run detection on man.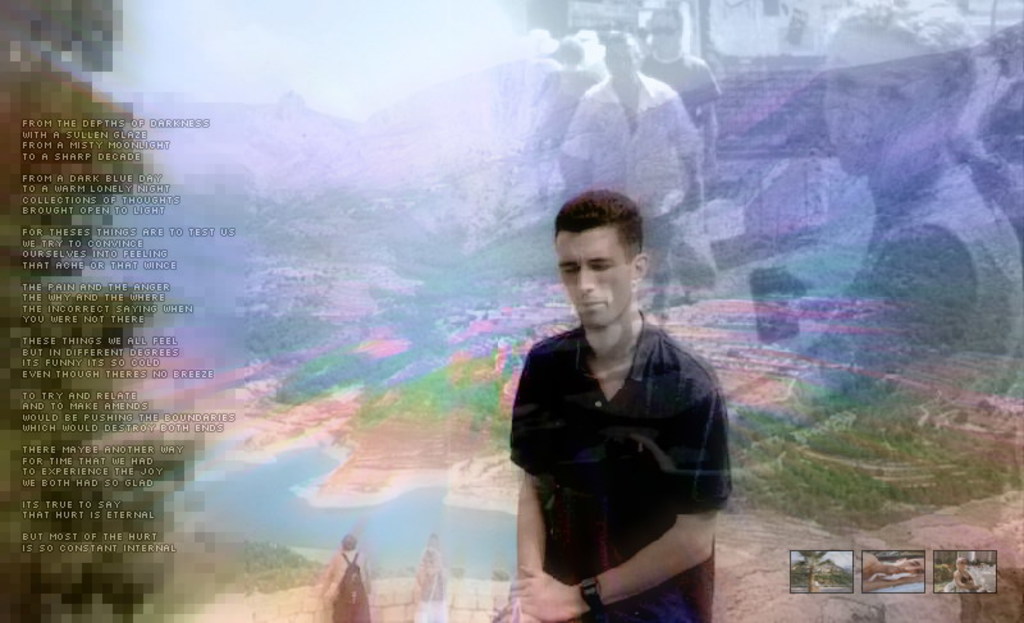
Result: box(508, 193, 730, 622).
